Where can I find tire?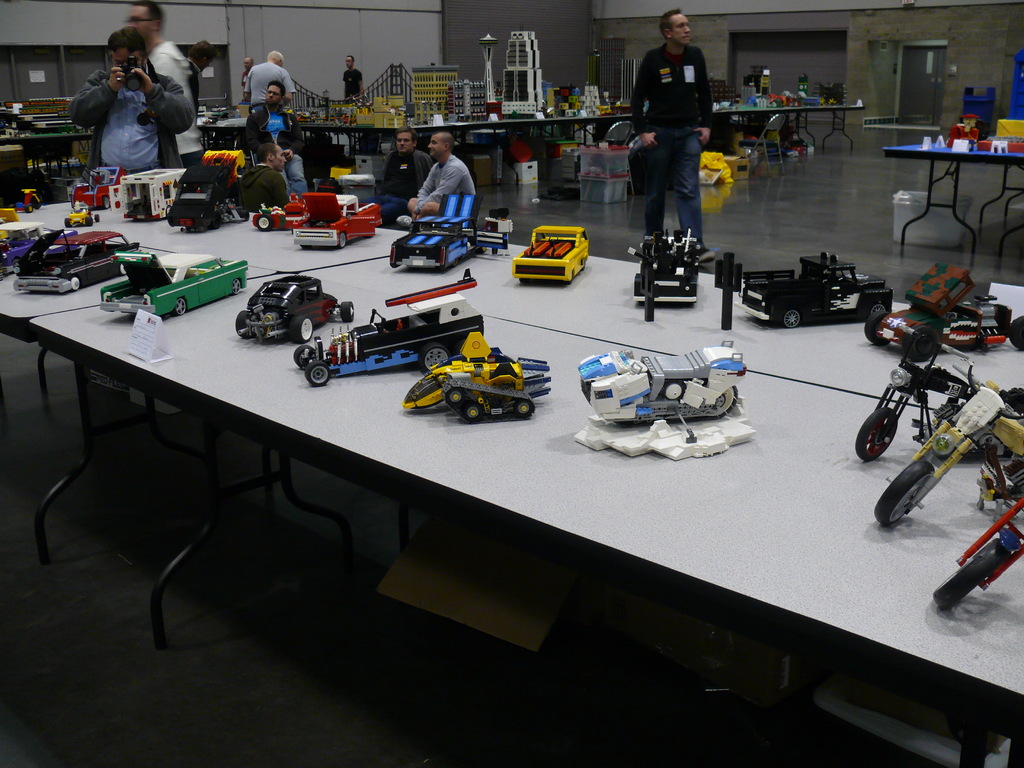
You can find it at region(449, 257, 459, 267).
